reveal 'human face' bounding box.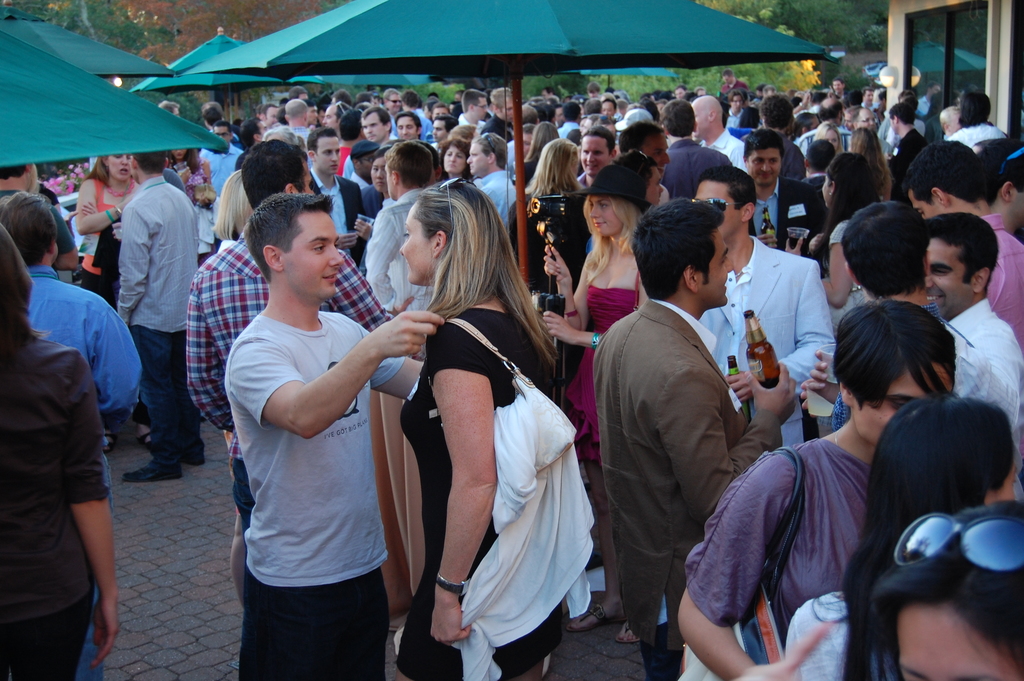
Revealed: bbox=(746, 147, 779, 188).
